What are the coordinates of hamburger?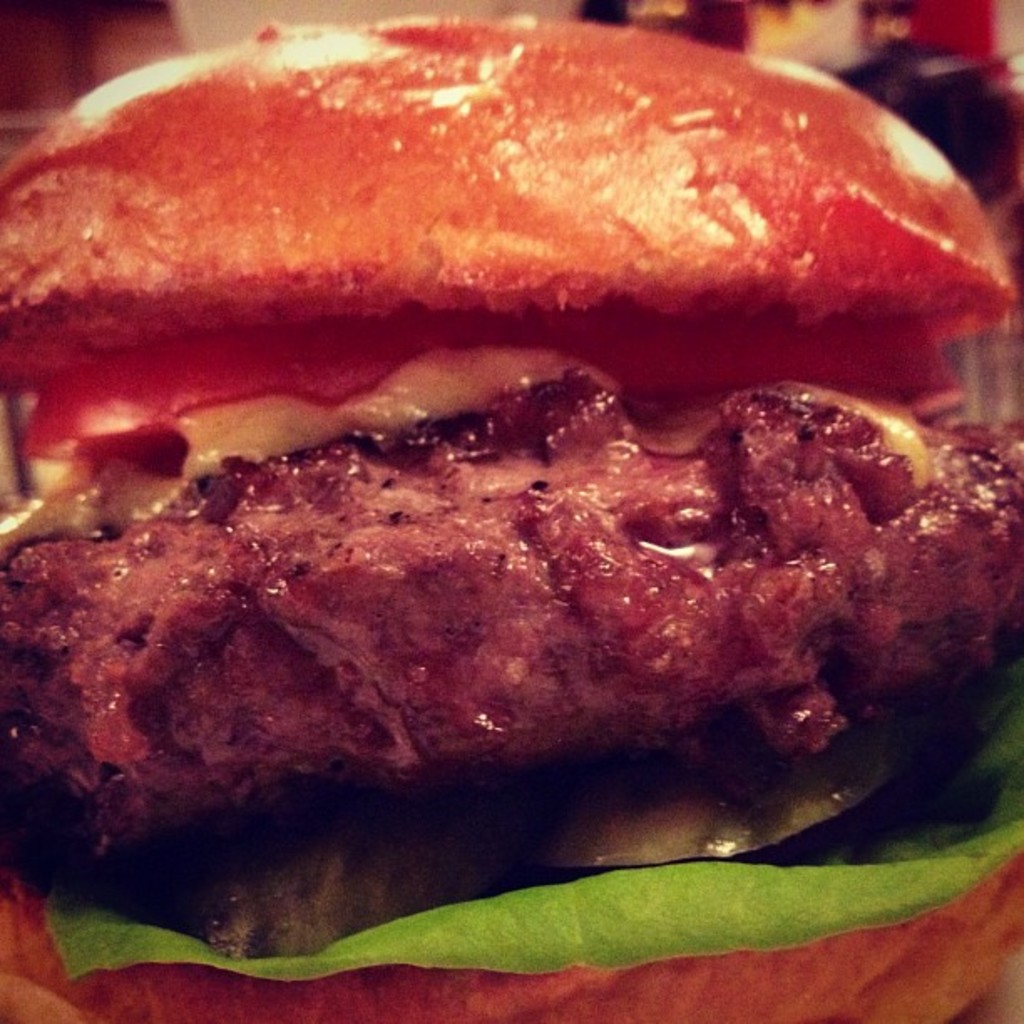
crop(0, 0, 1016, 1022).
